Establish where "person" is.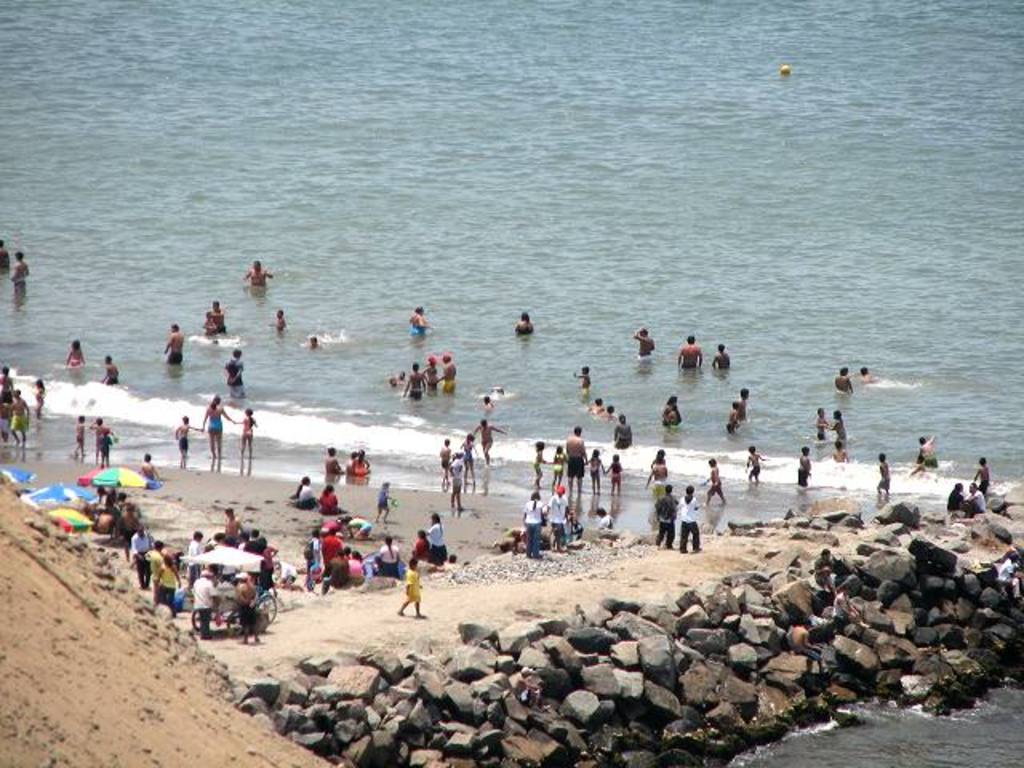
Established at x1=662 y1=397 x2=678 y2=427.
